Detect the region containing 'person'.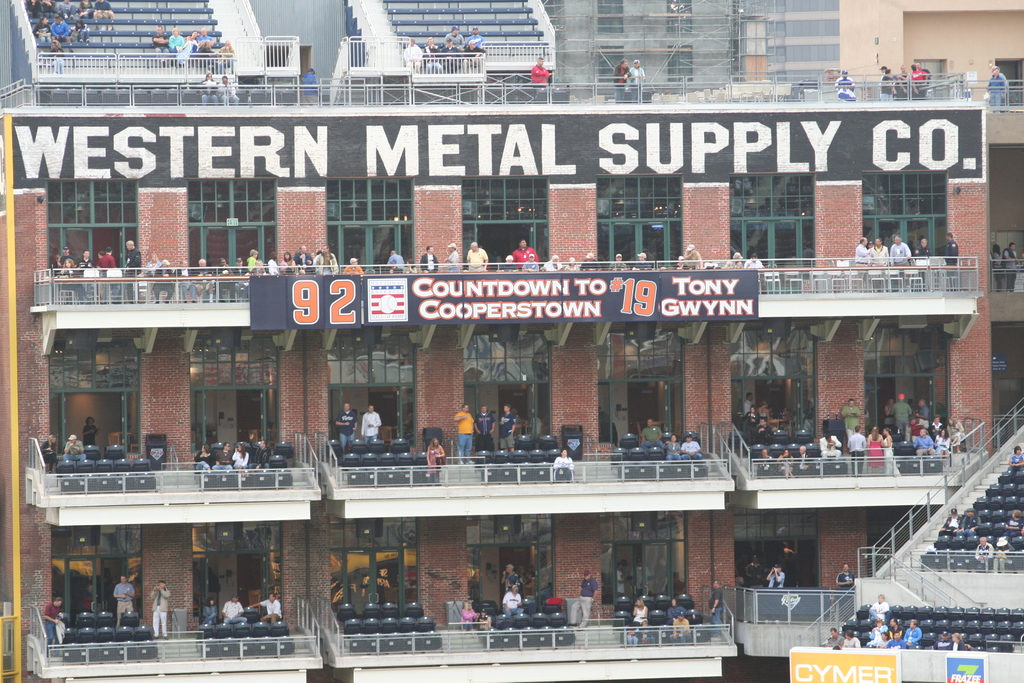
(x1=82, y1=413, x2=100, y2=447).
